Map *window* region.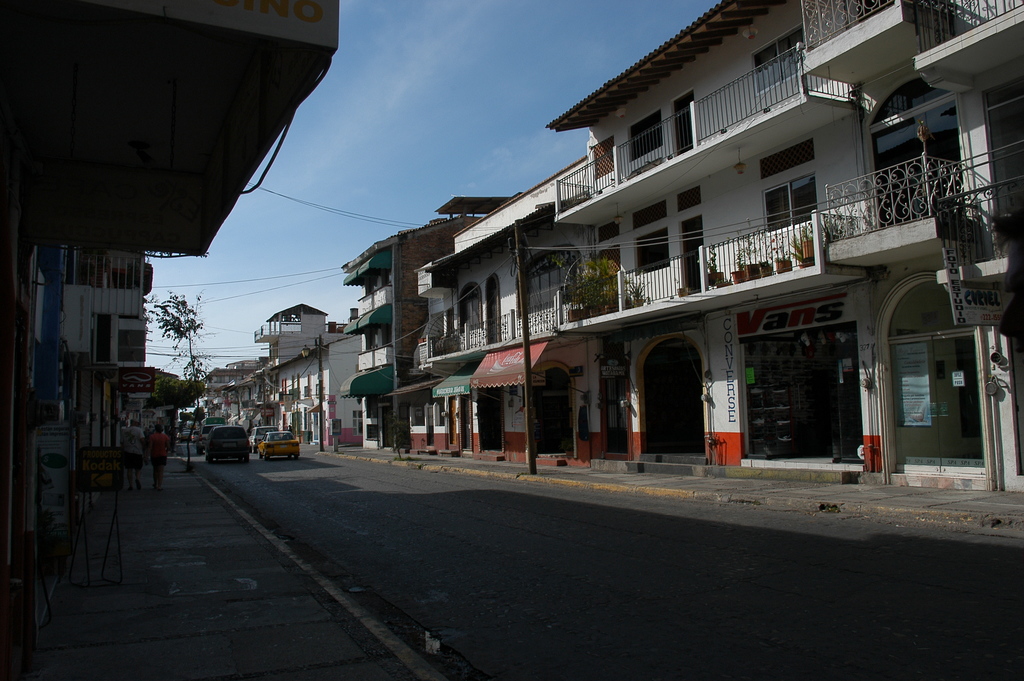
Mapped to <region>764, 172, 820, 234</region>.
